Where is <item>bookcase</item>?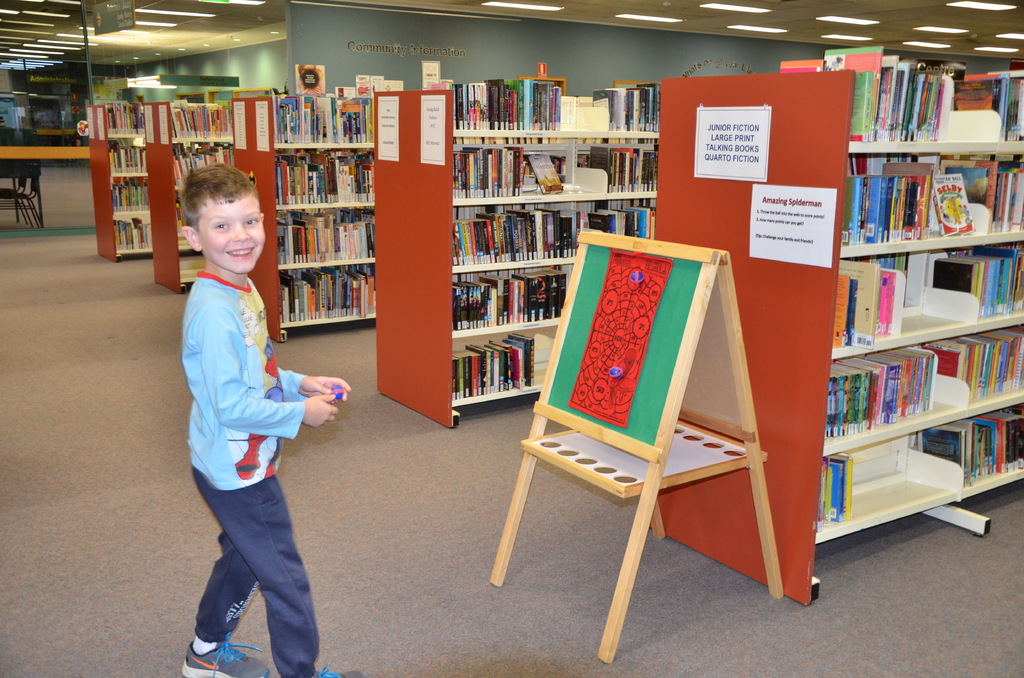
[left=227, top=94, right=372, bottom=344].
